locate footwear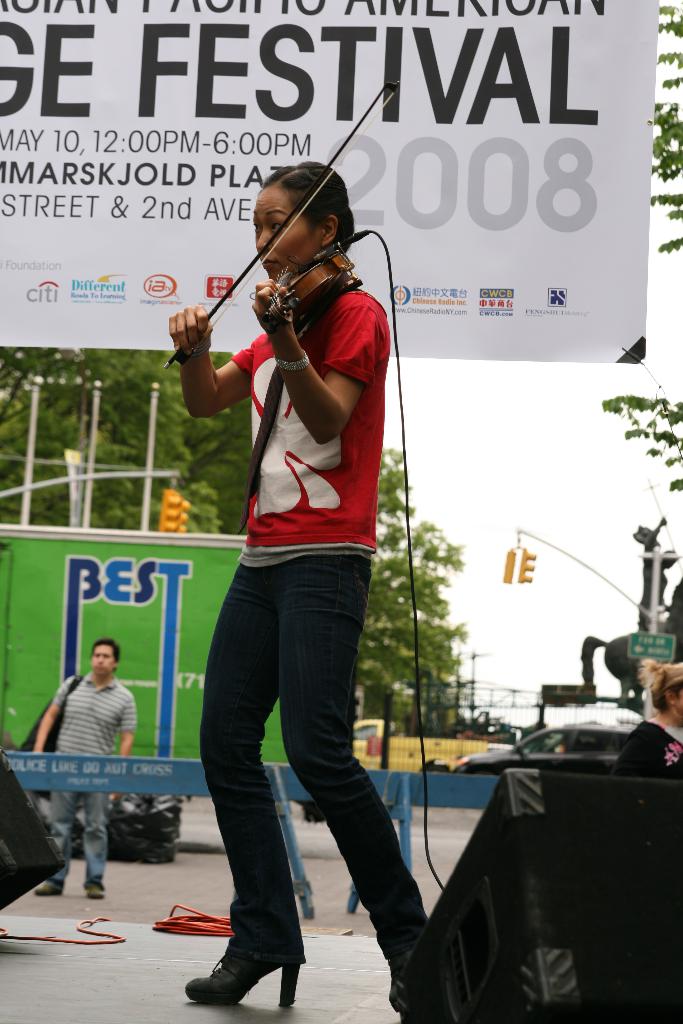
(34, 874, 57, 900)
